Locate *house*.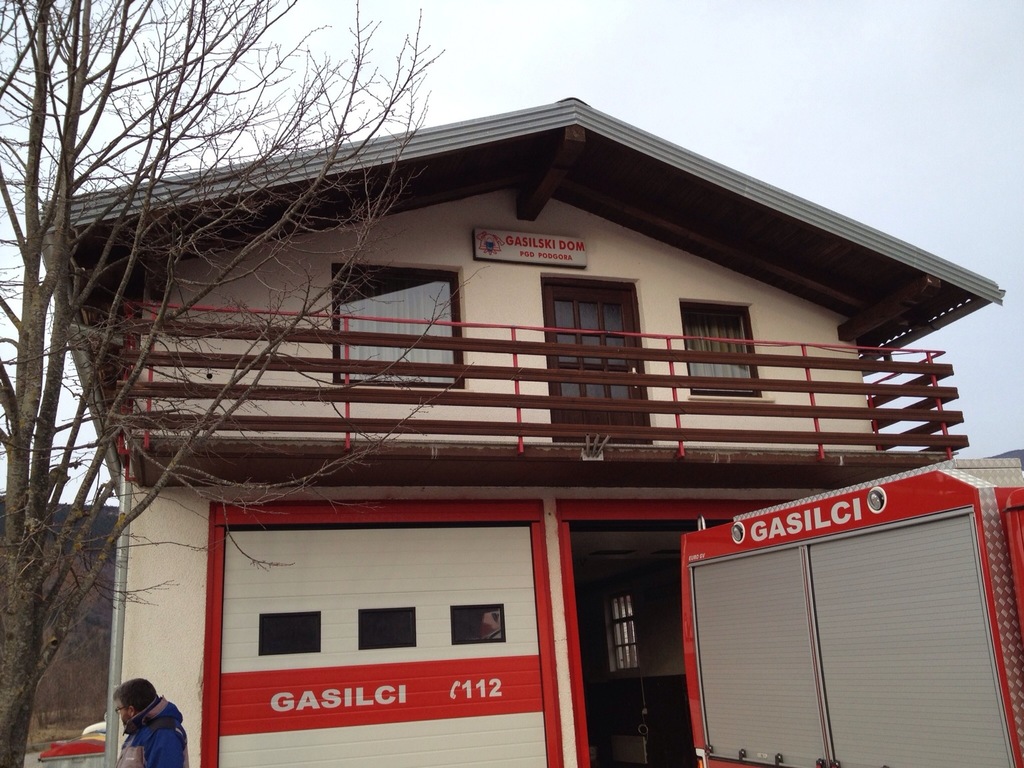
Bounding box: x1=7, y1=67, x2=1023, y2=687.
